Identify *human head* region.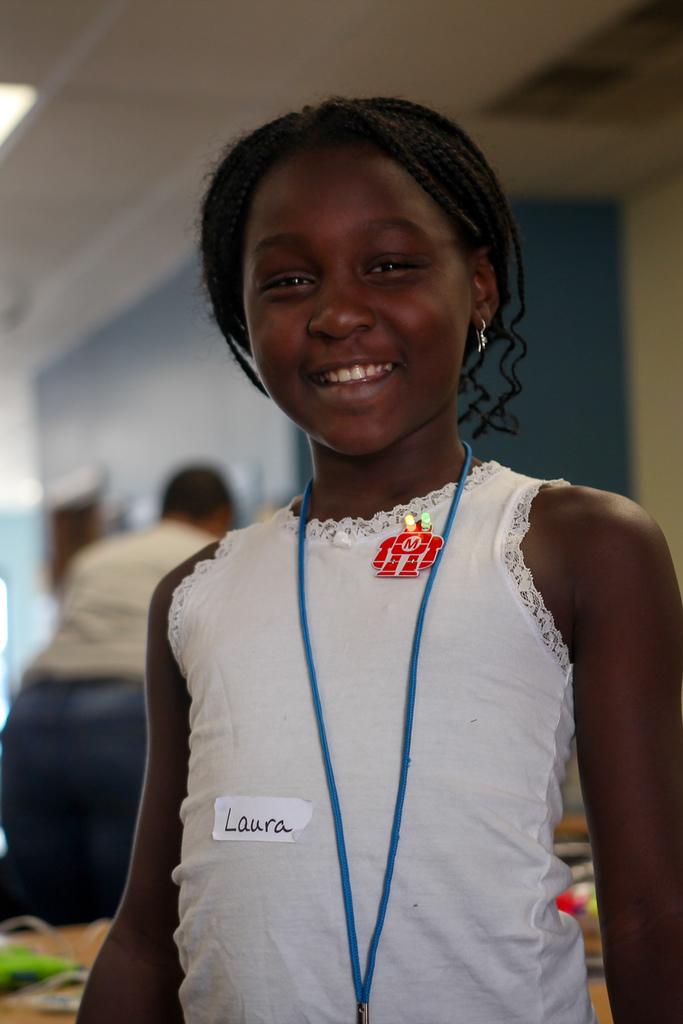
Region: (210,93,519,417).
